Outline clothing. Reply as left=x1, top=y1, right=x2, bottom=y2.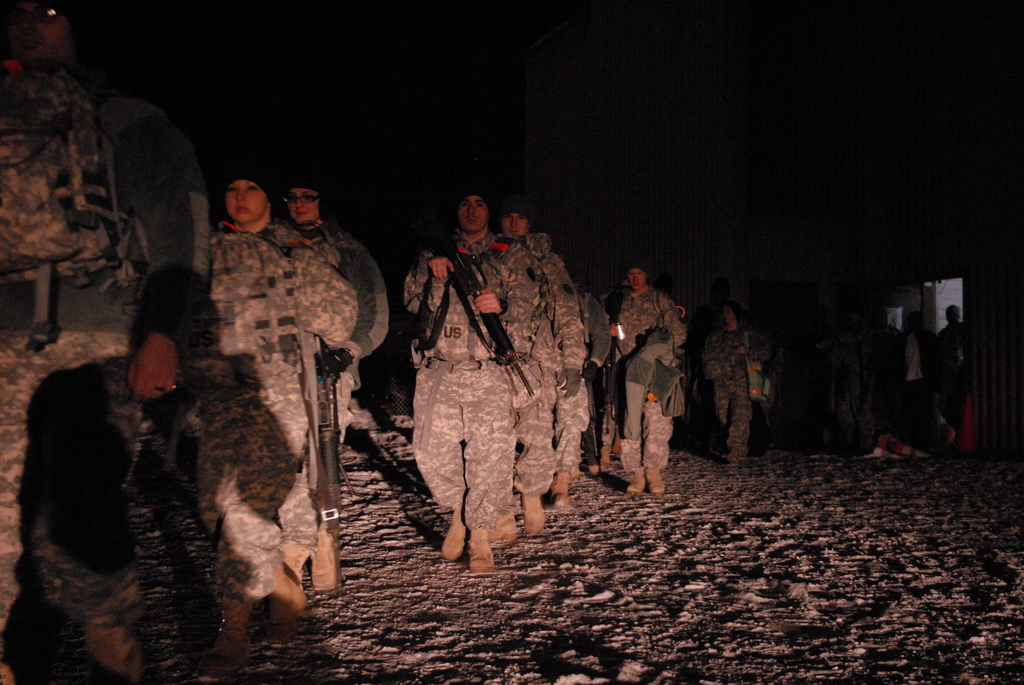
left=518, top=224, right=588, bottom=507.
